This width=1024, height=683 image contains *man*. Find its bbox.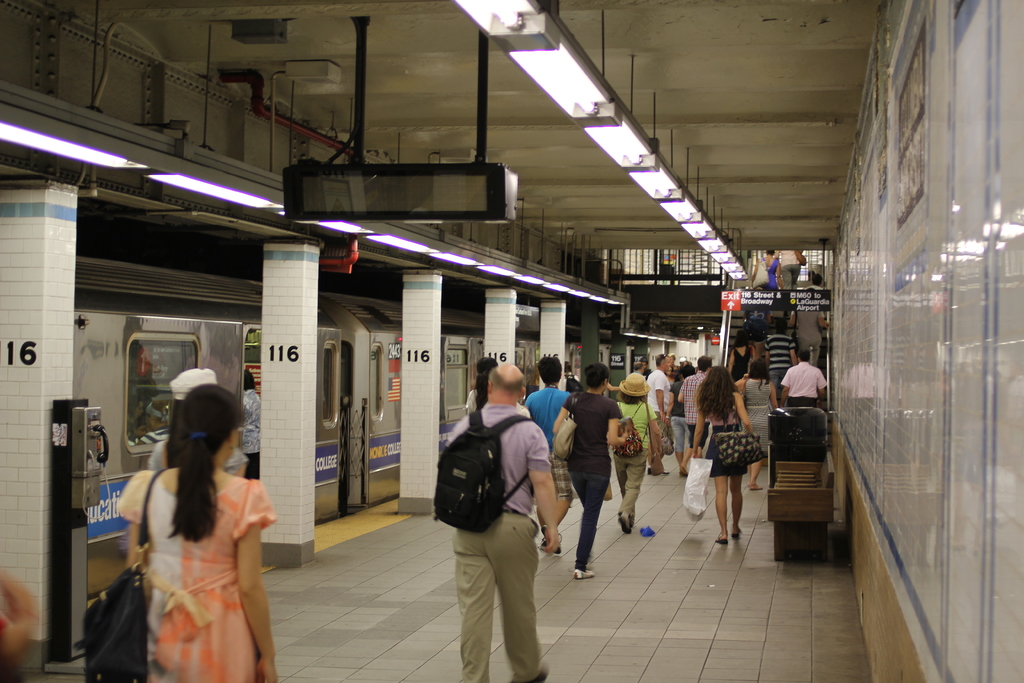
box(432, 361, 569, 670).
